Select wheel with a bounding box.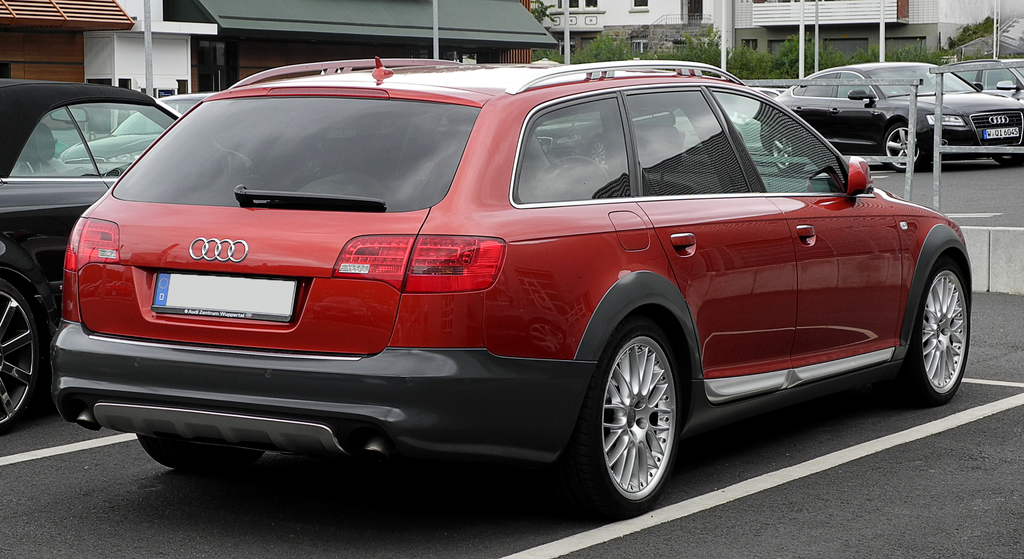
0, 258, 49, 429.
